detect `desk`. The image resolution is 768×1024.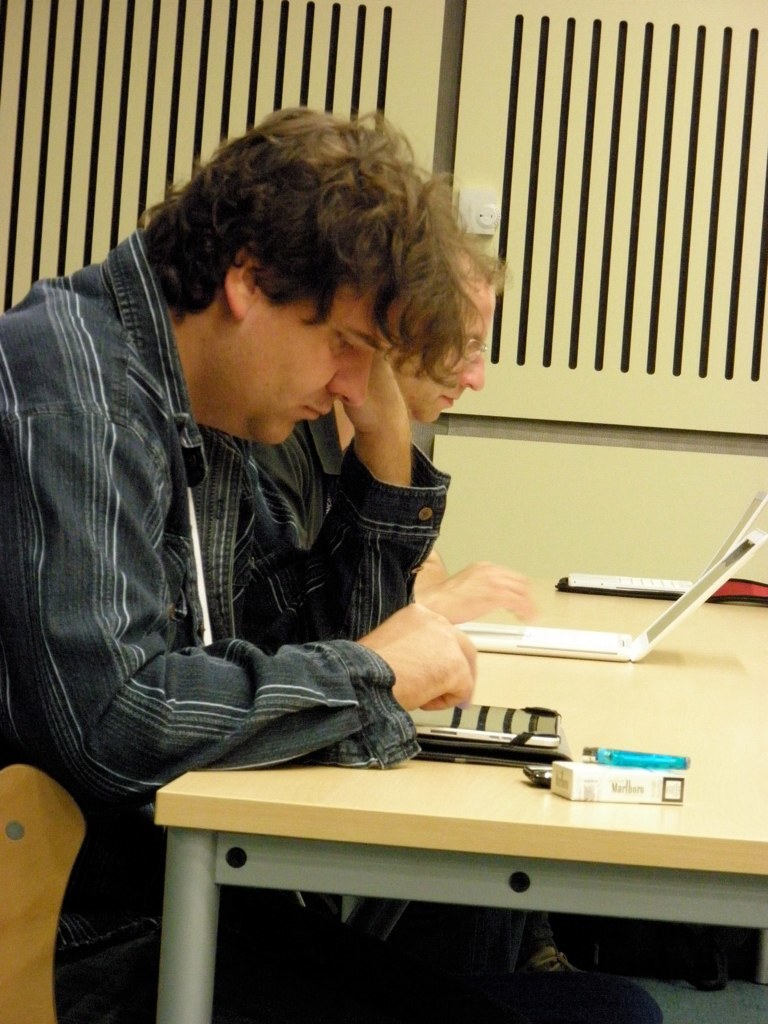
<bbox>159, 587, 767, 1023</bbox>.
